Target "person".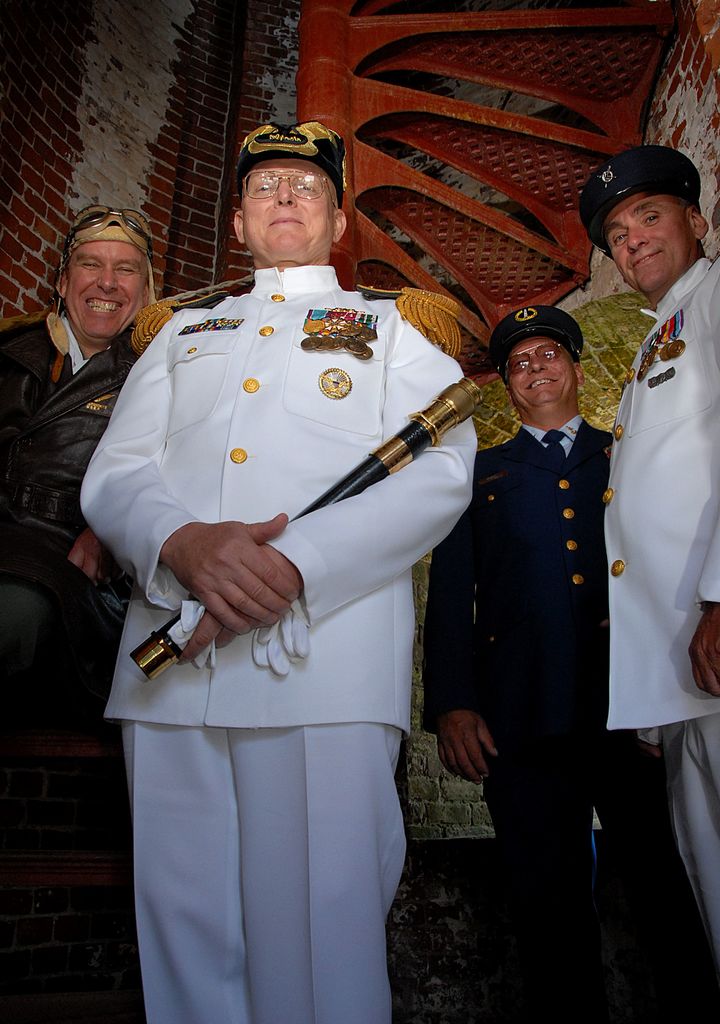
Target region: [574, 141, 719, 965].
